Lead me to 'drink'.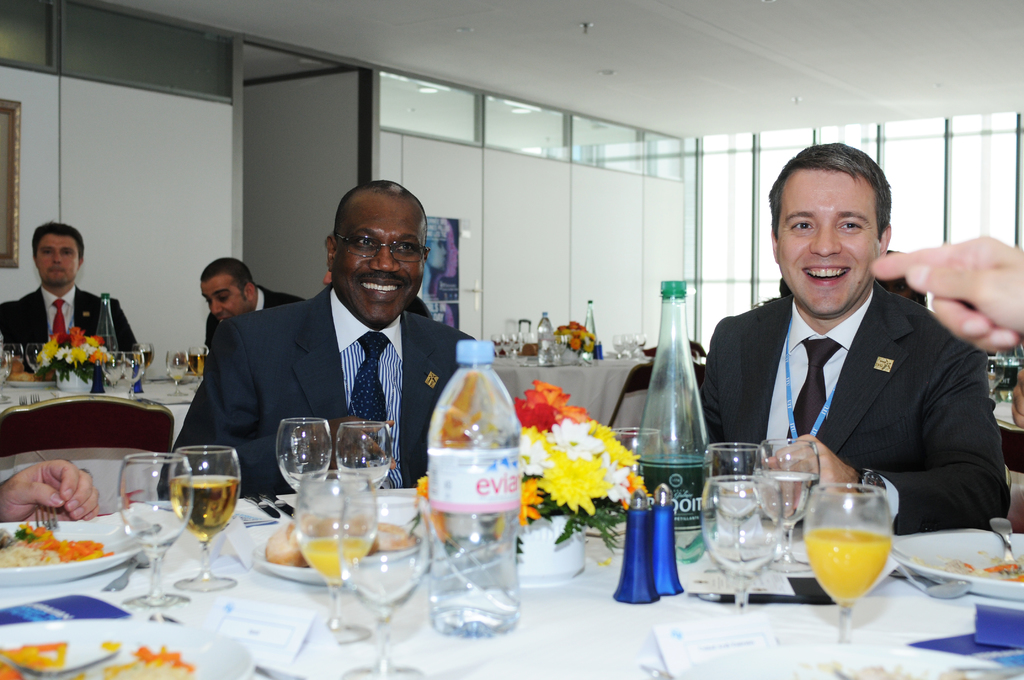
Lead to Rect(301, 535, 363, 583).
